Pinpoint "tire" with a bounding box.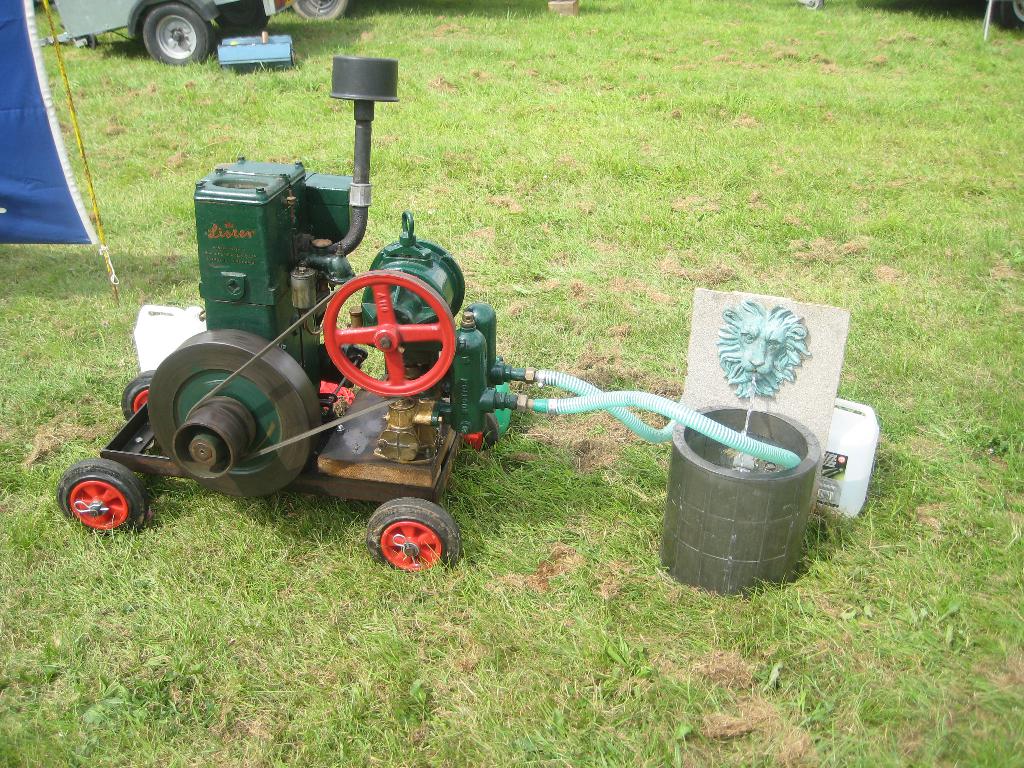
<bbox>287, 3, 348, 22</bbox>.
